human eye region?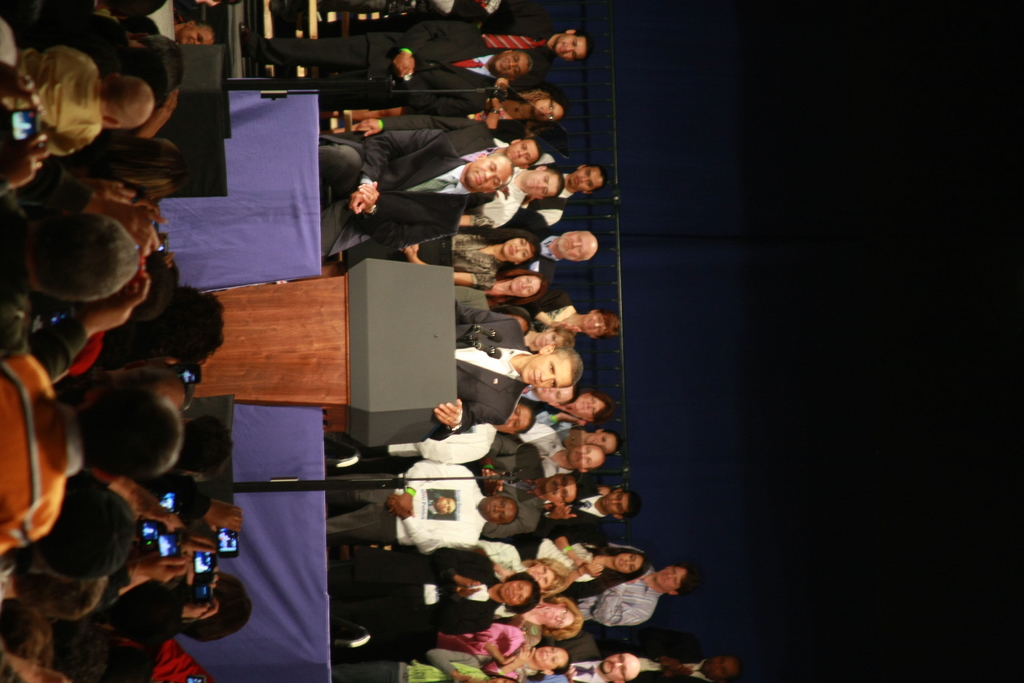
{"left": 591, "top": 399, "right": 597, "bottom": 402}
